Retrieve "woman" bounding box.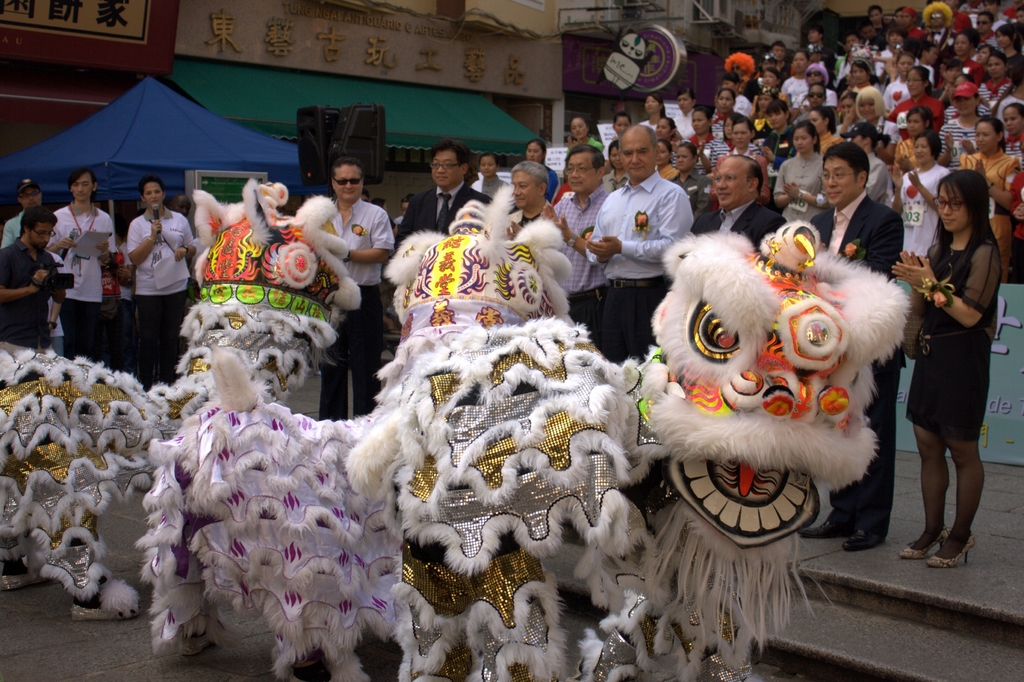
Bounding box: (1001,107,1023,167).
